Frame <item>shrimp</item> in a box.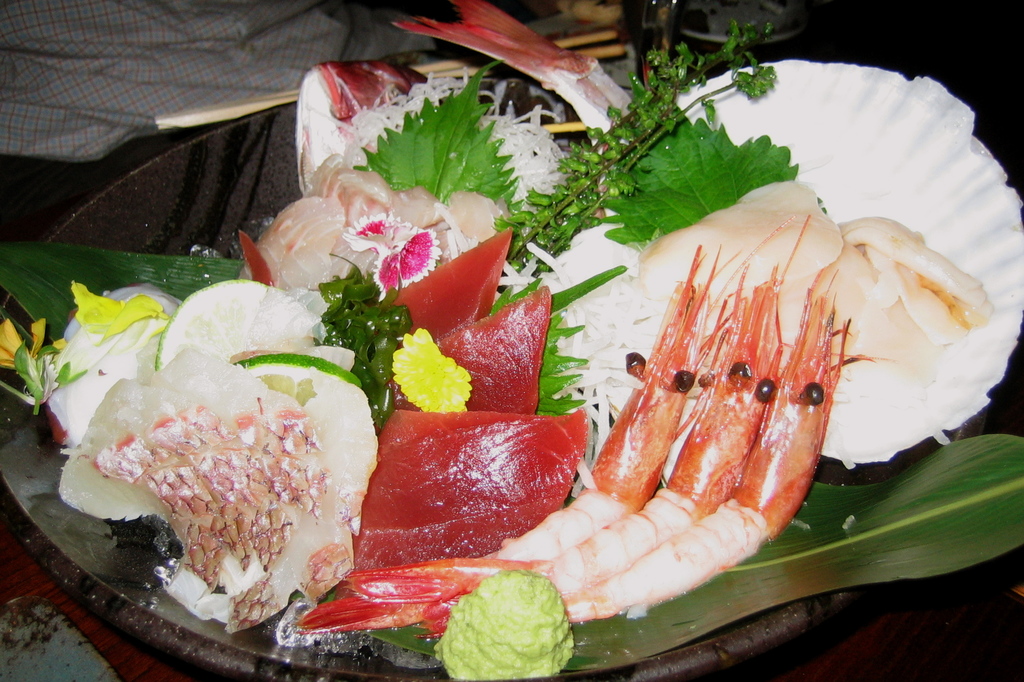
bbox=[419, 262, 904, 622].
